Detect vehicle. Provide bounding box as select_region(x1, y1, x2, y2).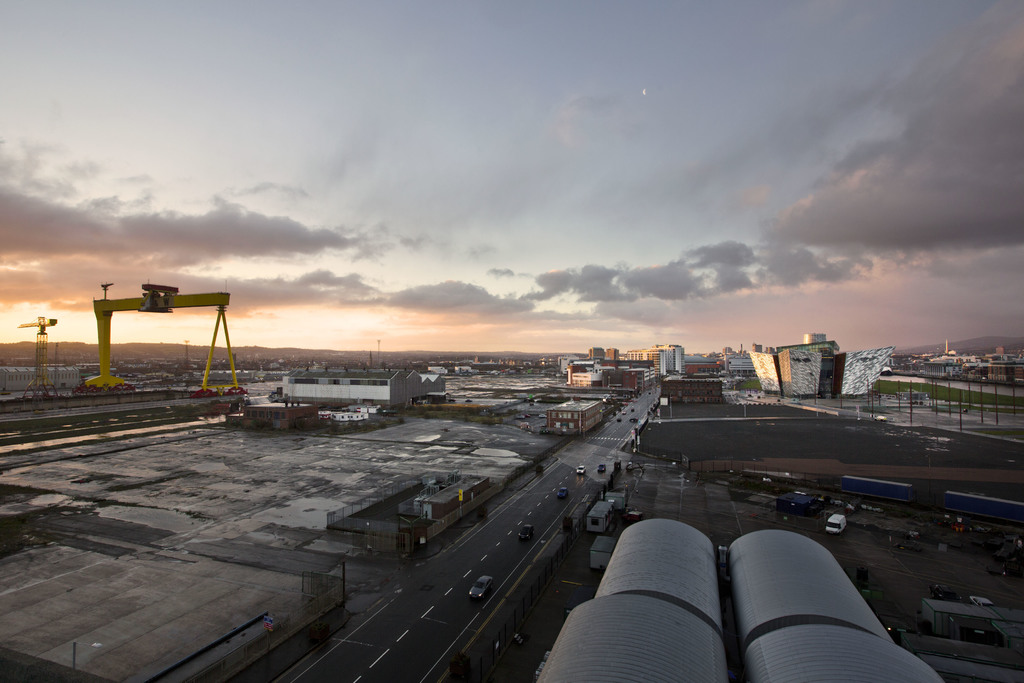
select_region(927, 580, 956, 605).
